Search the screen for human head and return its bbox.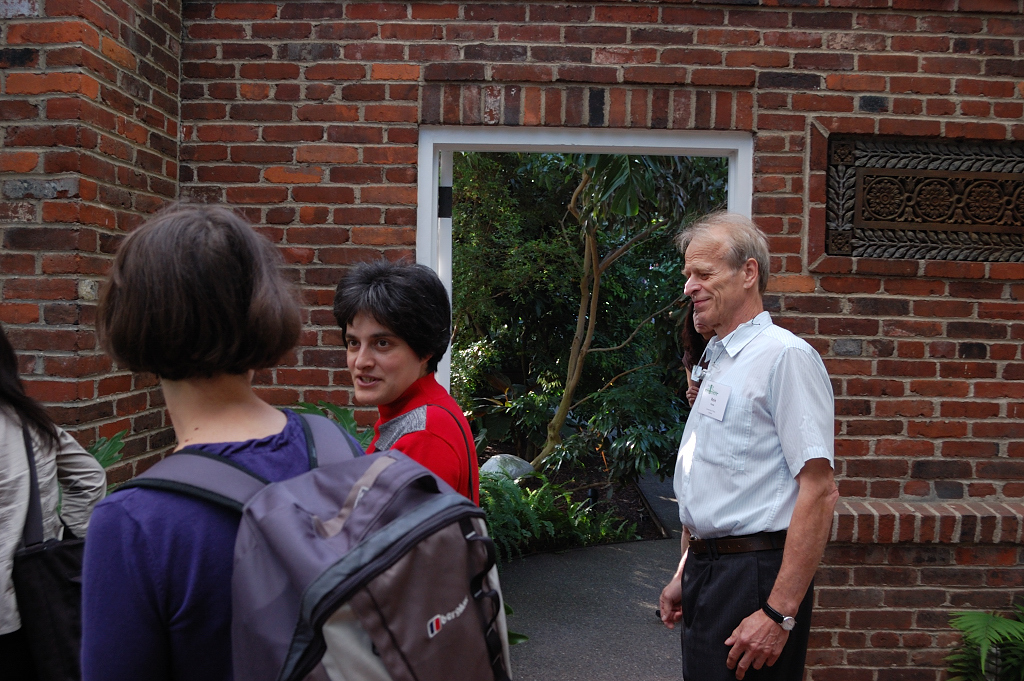
Found: <bbox>677, 211, 789, 334</bbox>.
